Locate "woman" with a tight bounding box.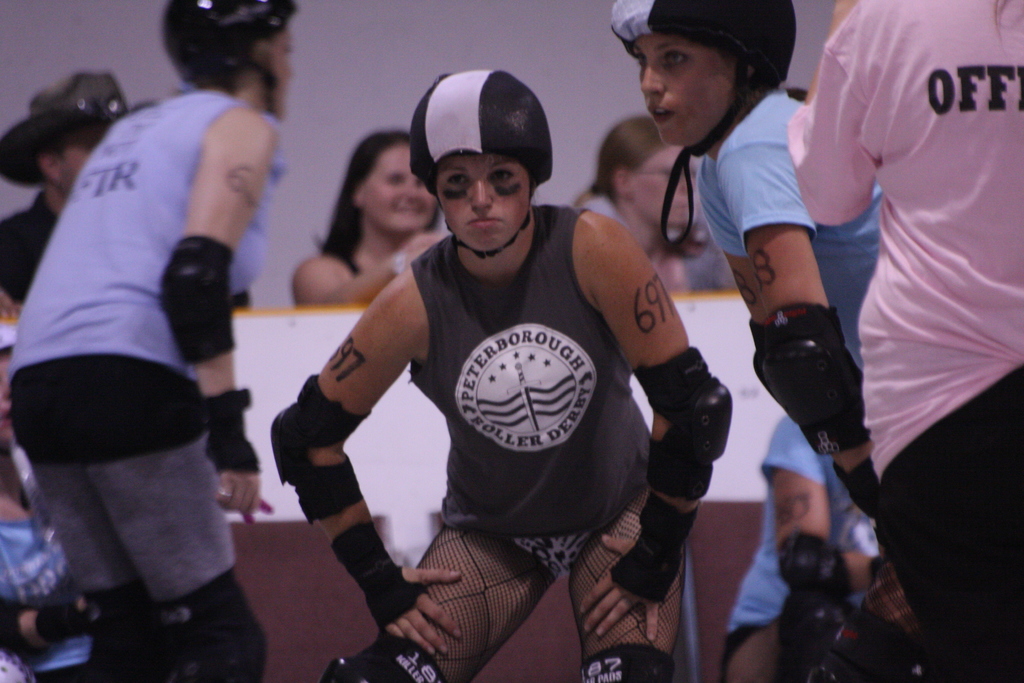
bbox(579, 114, 724, 299).
